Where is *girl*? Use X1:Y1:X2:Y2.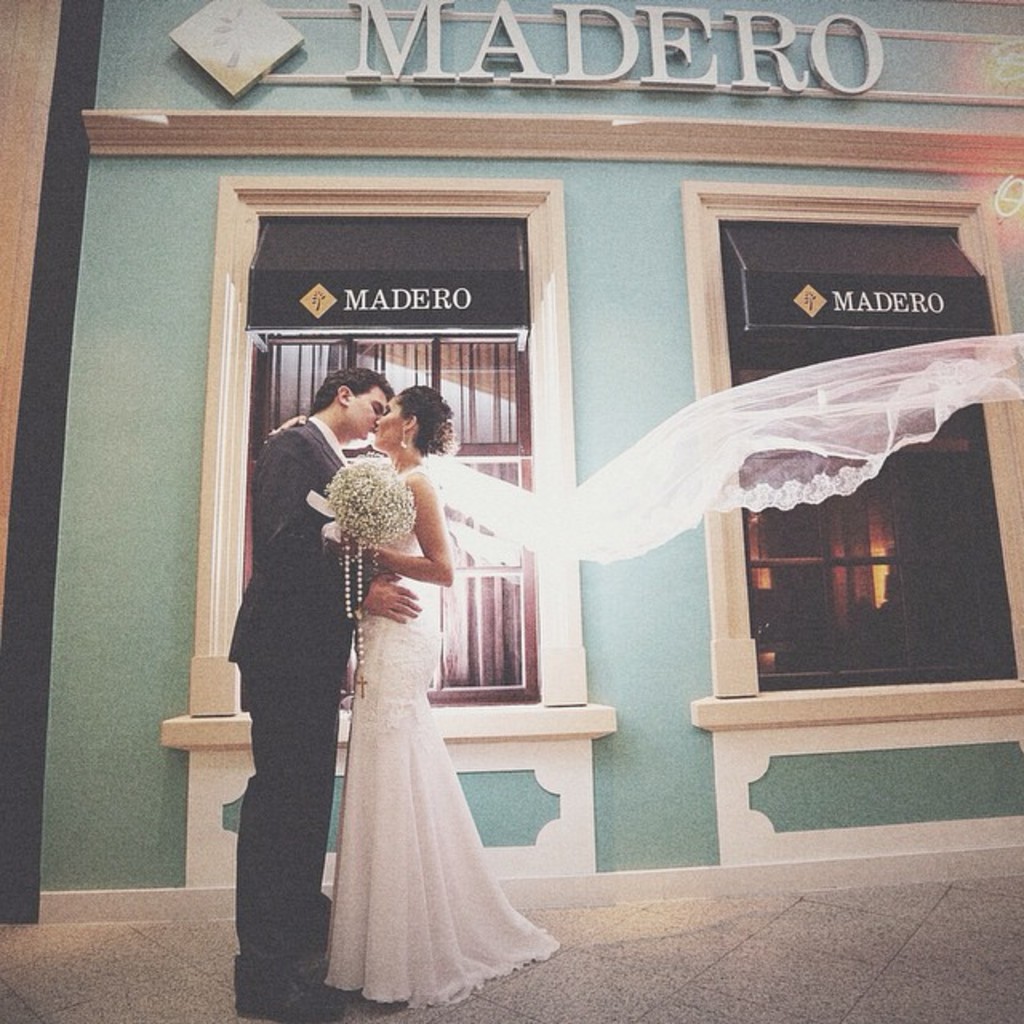
317:328:1022:1014.
